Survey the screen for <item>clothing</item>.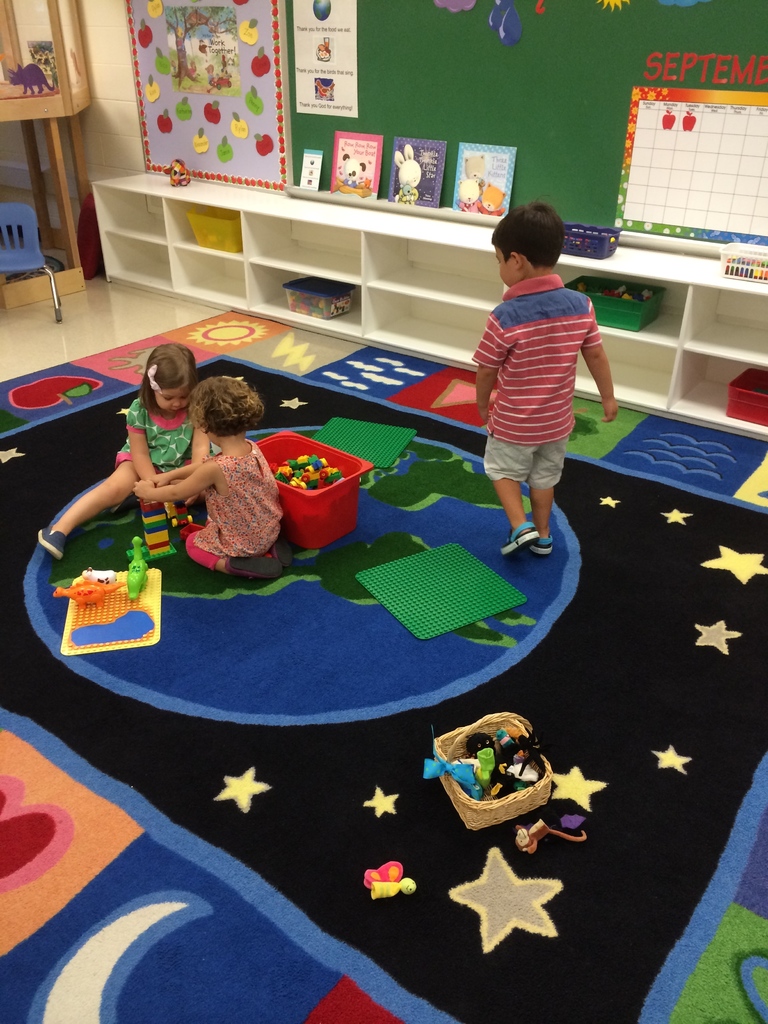
Survey found: locate(476, 272, 601, 490).
